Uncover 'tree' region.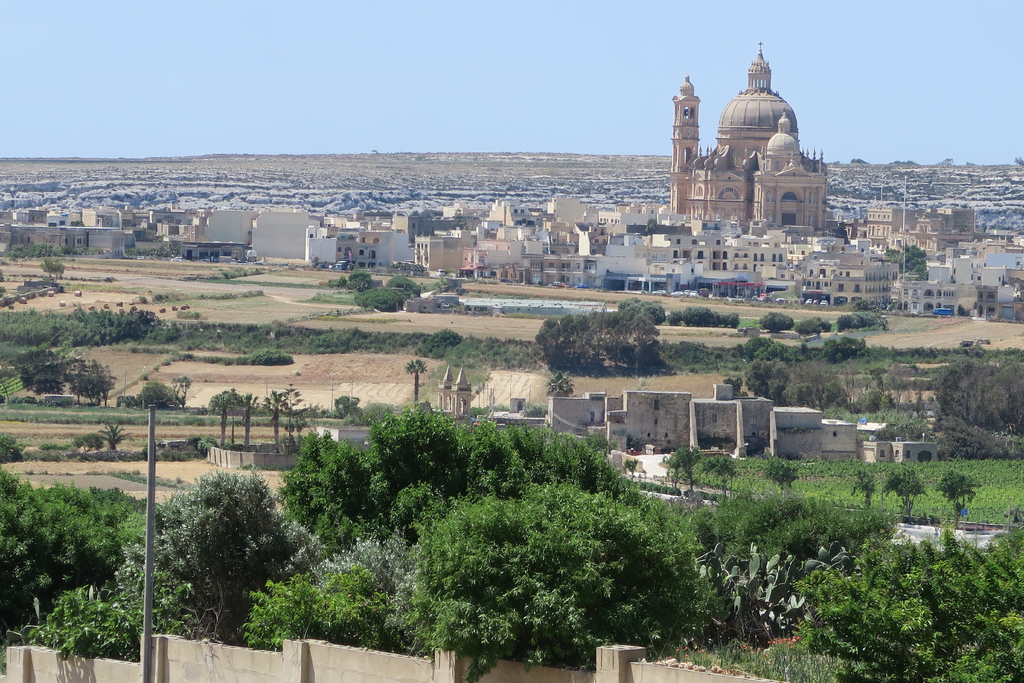
Uncovered: {"x1": 79, "y1": 358, "x2": 133, "y2": 400}.
